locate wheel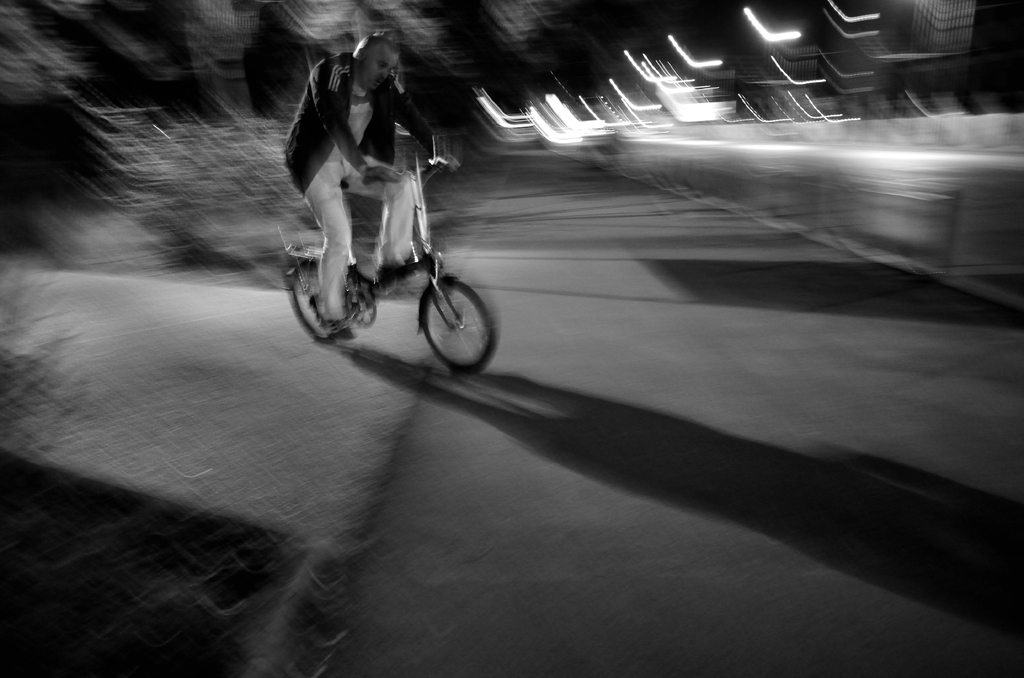
420:280:499:370
